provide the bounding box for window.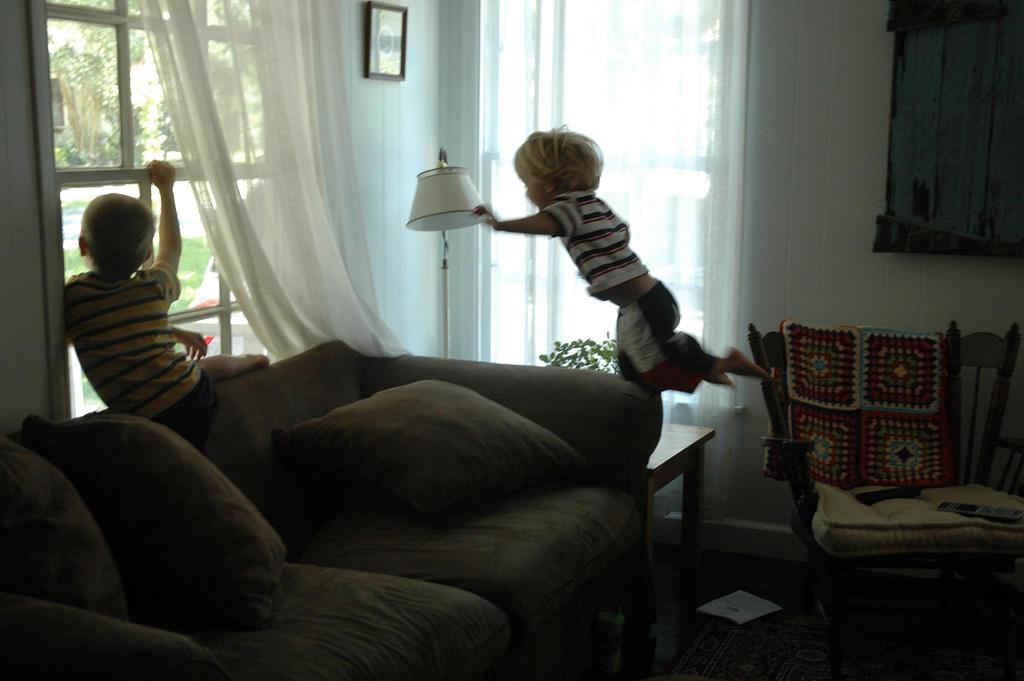
left=41, top=0, right=292, bottom=417.
